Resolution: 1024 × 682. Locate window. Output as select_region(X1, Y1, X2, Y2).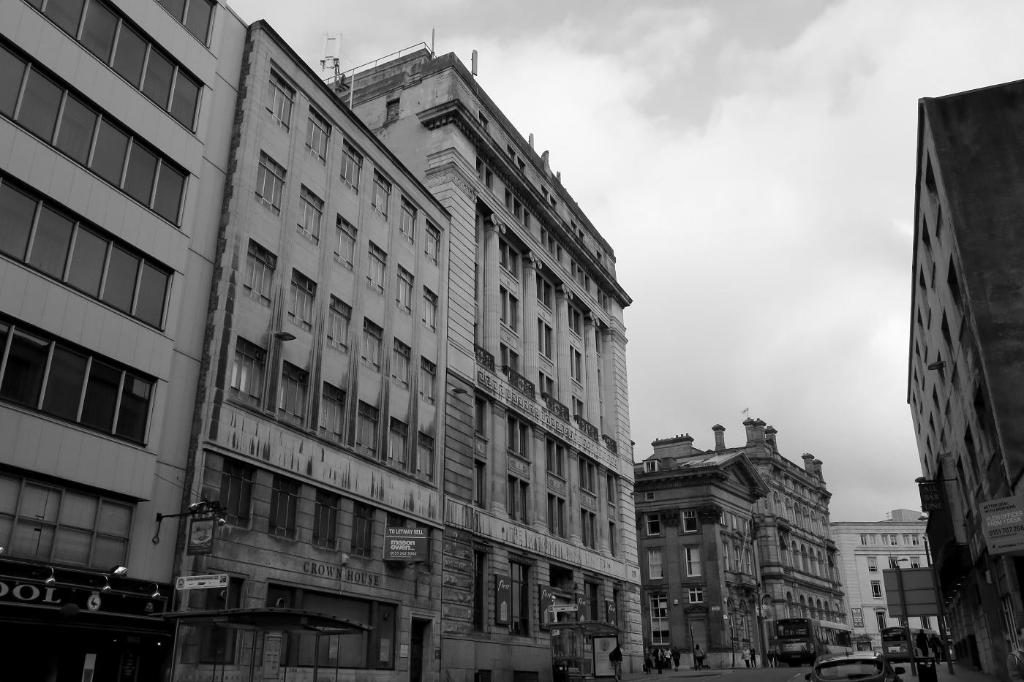
select_region(511, 556, 538, 635).
